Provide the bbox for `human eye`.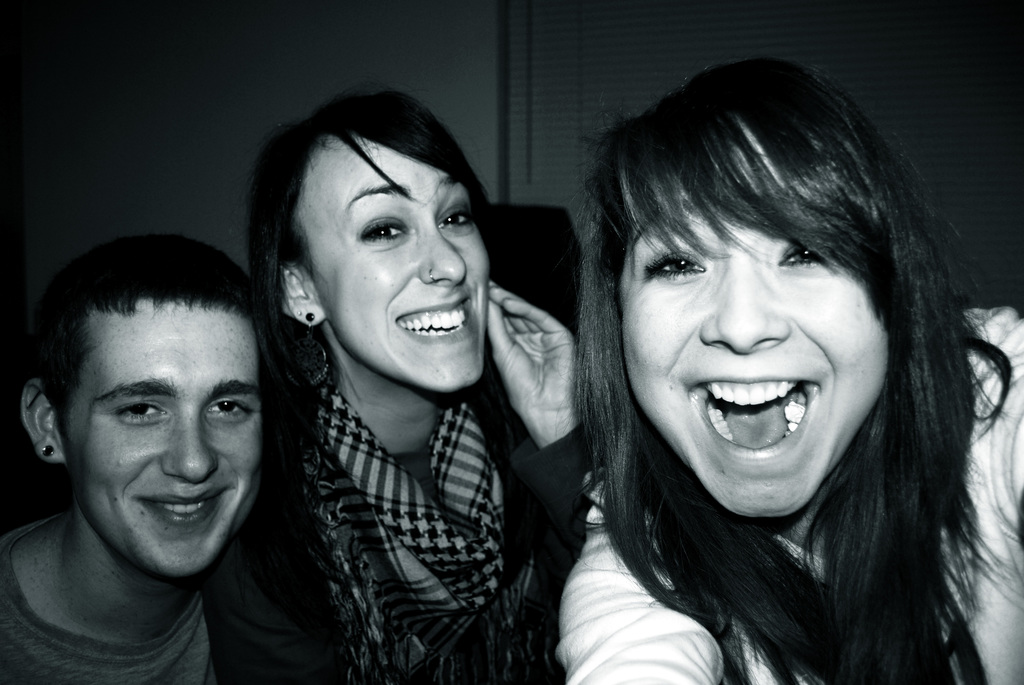
locate(360, 217, 408, 247).
